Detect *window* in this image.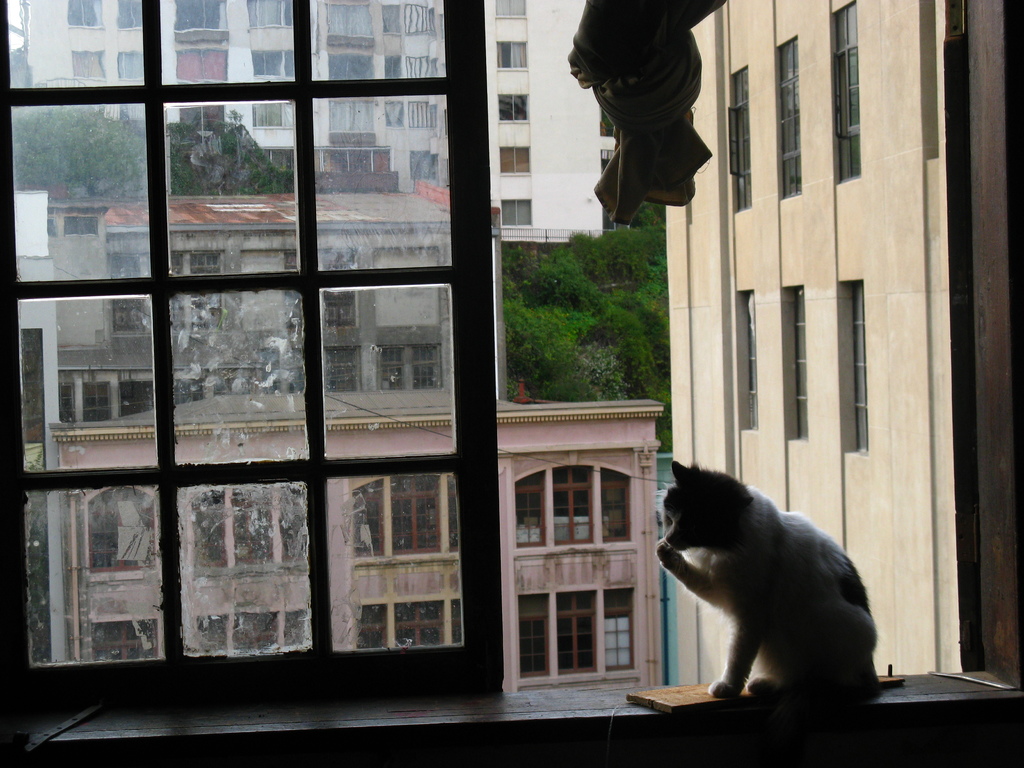
Detection: box(517, 588, 553, 679).
